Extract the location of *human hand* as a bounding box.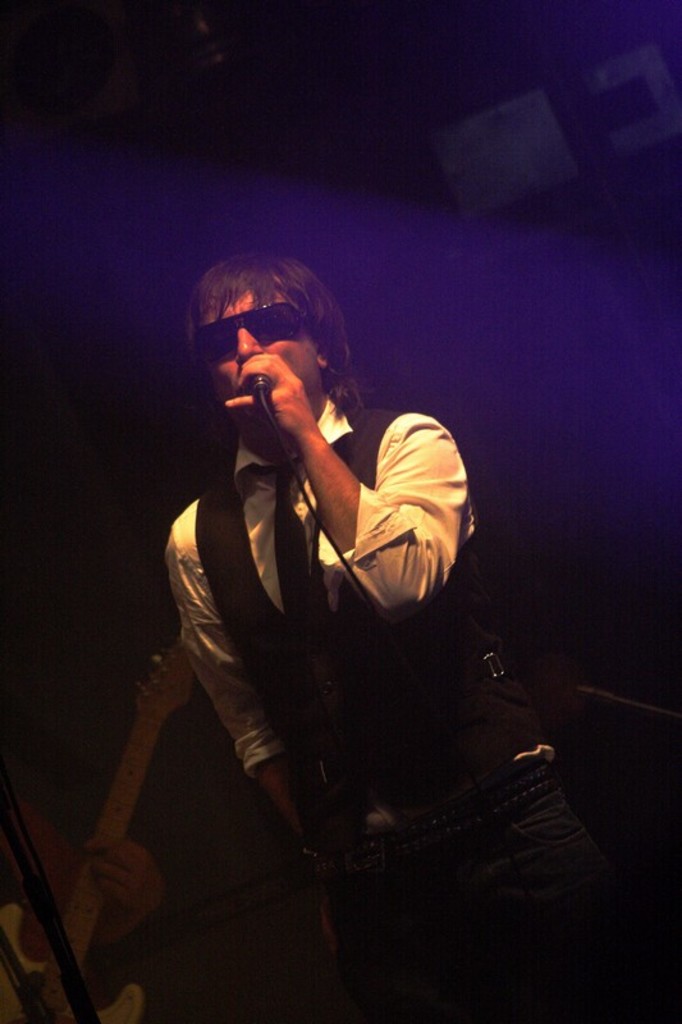
[x1=224, y1=352, x2=315, y2=449].
